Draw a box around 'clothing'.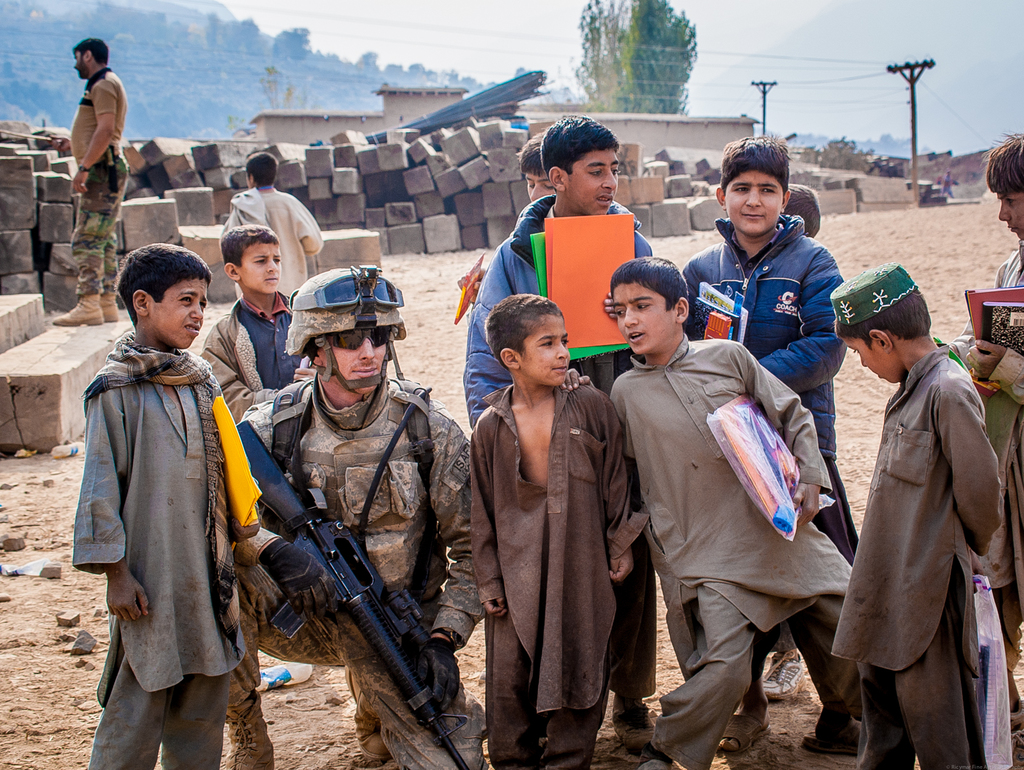
953,241,1023,675.
